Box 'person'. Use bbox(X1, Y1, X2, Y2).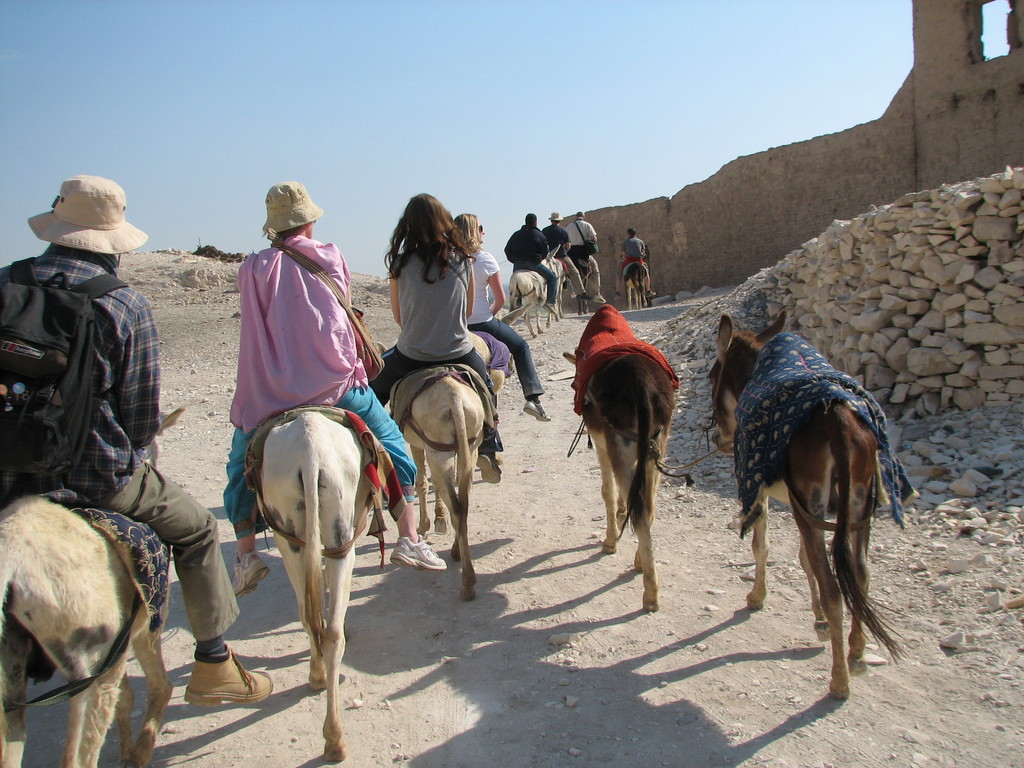
bbox(0, 175, 276, 712).
